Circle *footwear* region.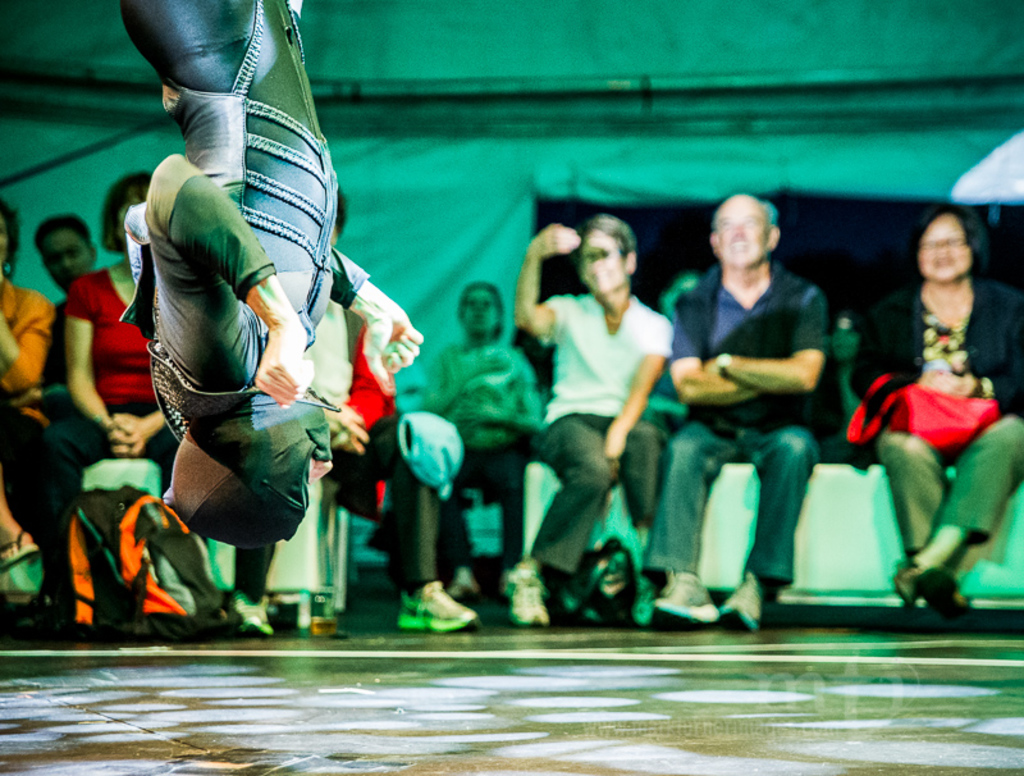
Region: bbox(891, 561, 965, 618).
